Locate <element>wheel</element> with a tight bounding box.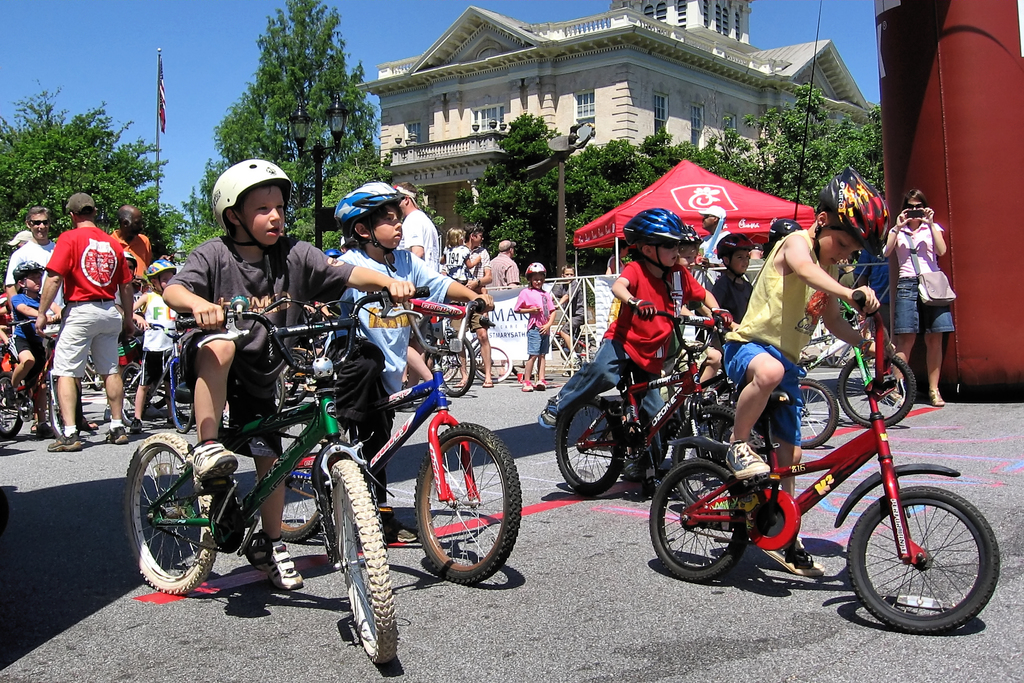
region(835, 349, 917, 424).
